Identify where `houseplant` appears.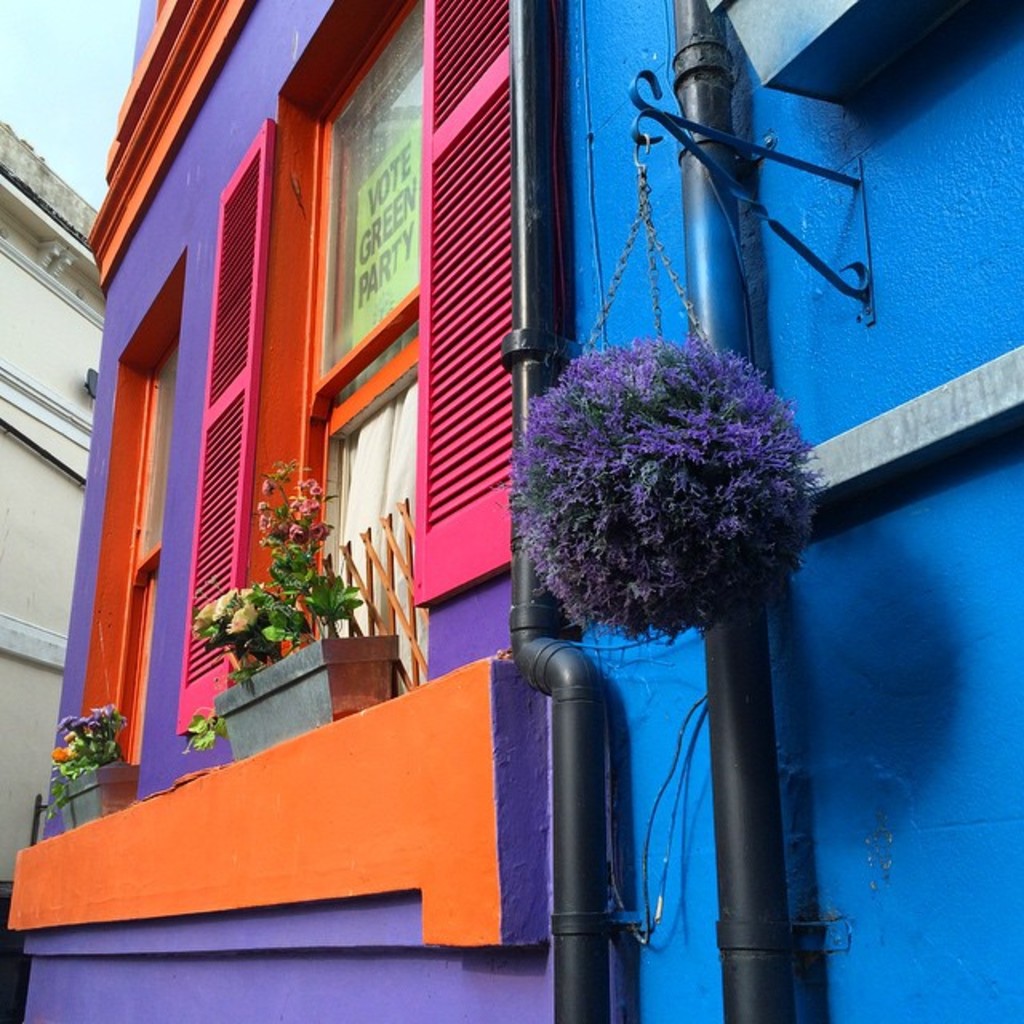
Appears at 181, 472, 408, 752.
